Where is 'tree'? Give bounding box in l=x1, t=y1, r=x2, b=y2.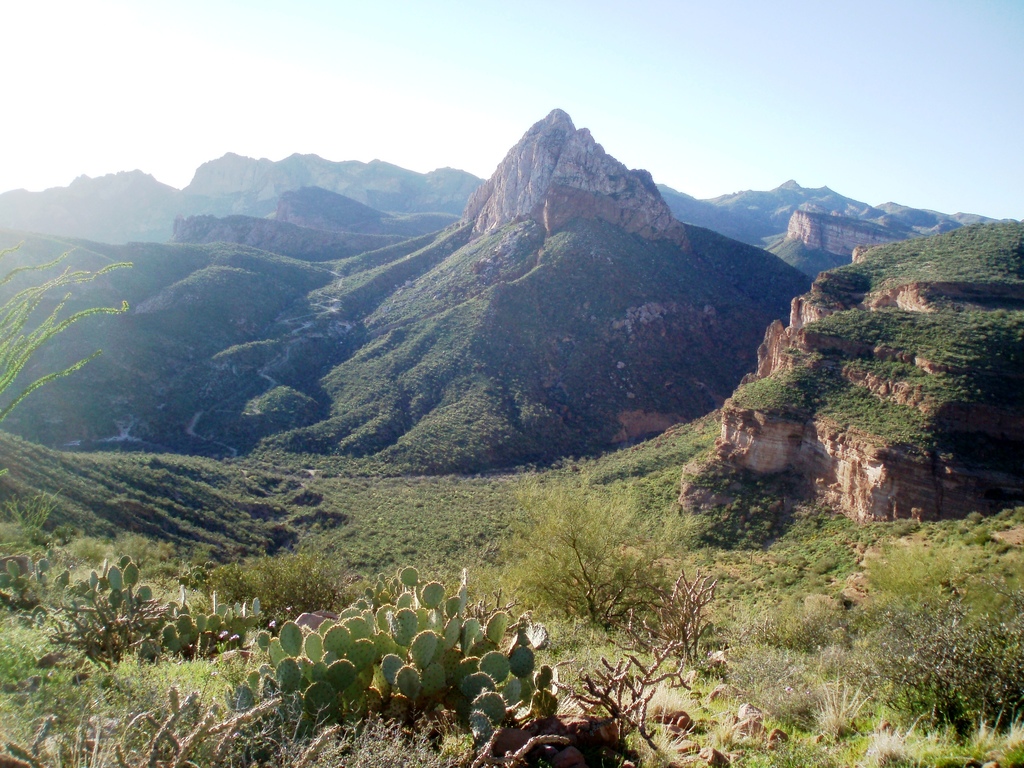
l=0, t=237, r=135, b=413.
